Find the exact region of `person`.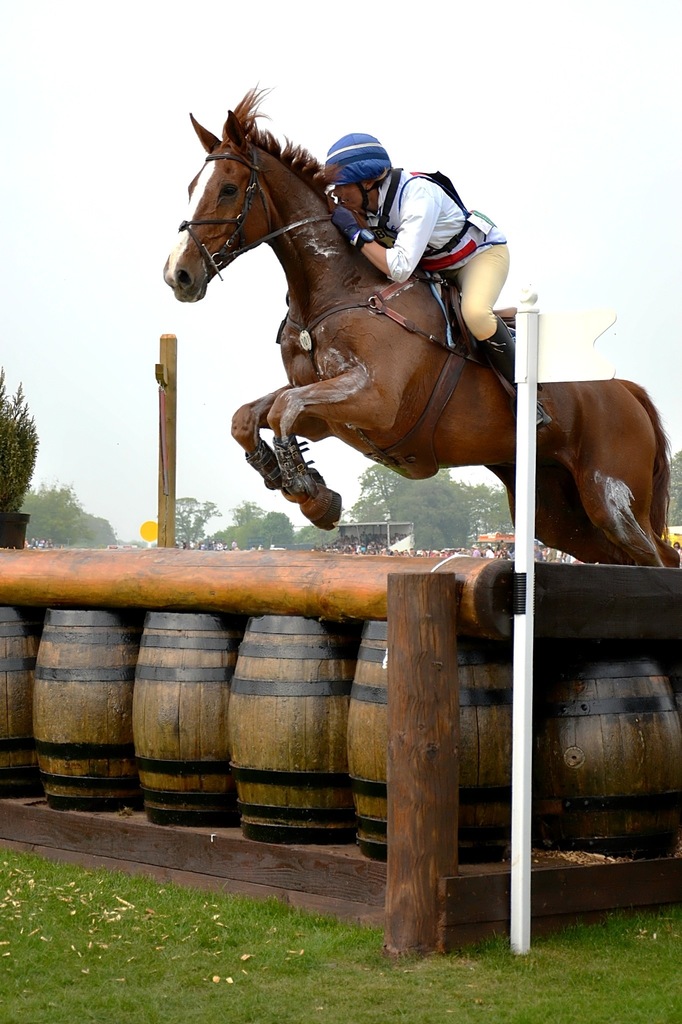
Exact region: region(318, 113, 553, 391).
